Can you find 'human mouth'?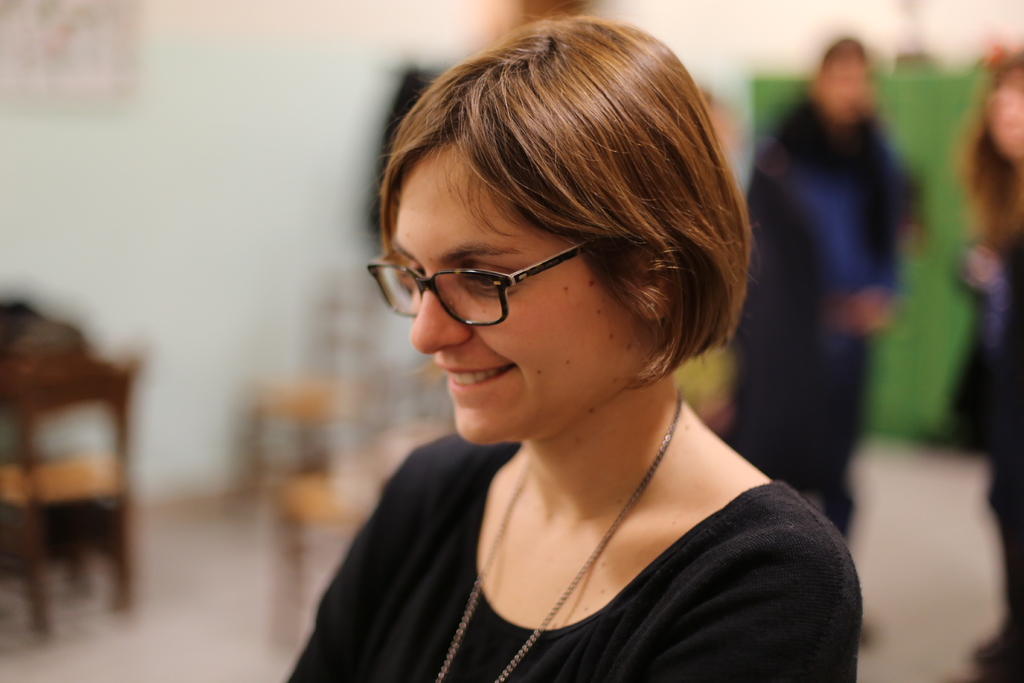
Yes, bounding box: region(436, 364, 514, 390).
